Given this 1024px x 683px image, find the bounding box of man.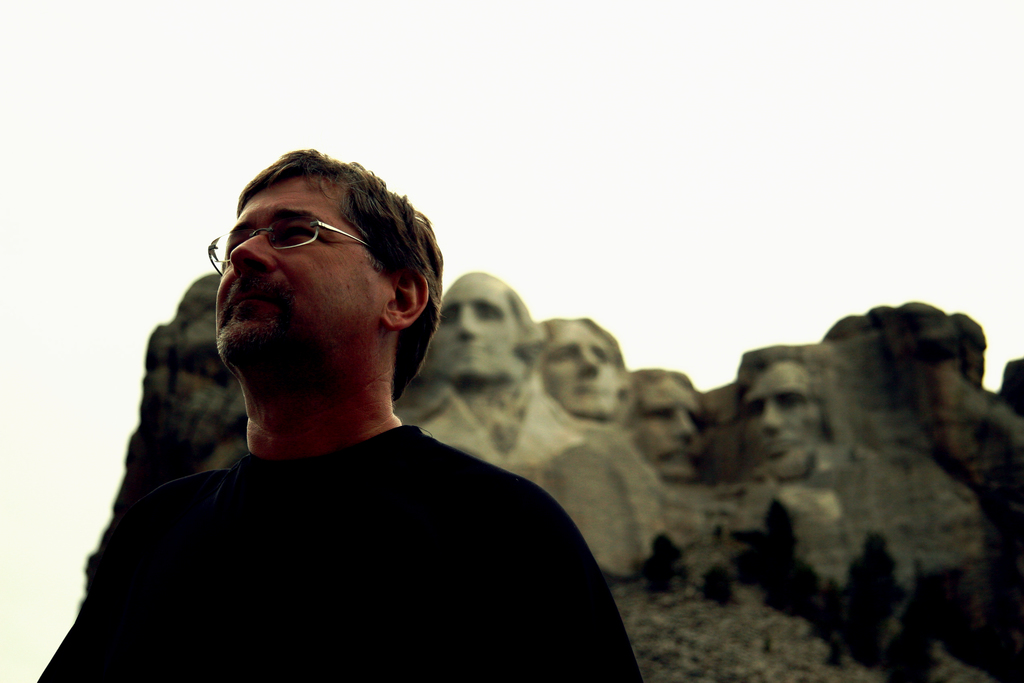
<bbox>531, 317, 636, 424</bbox>.
